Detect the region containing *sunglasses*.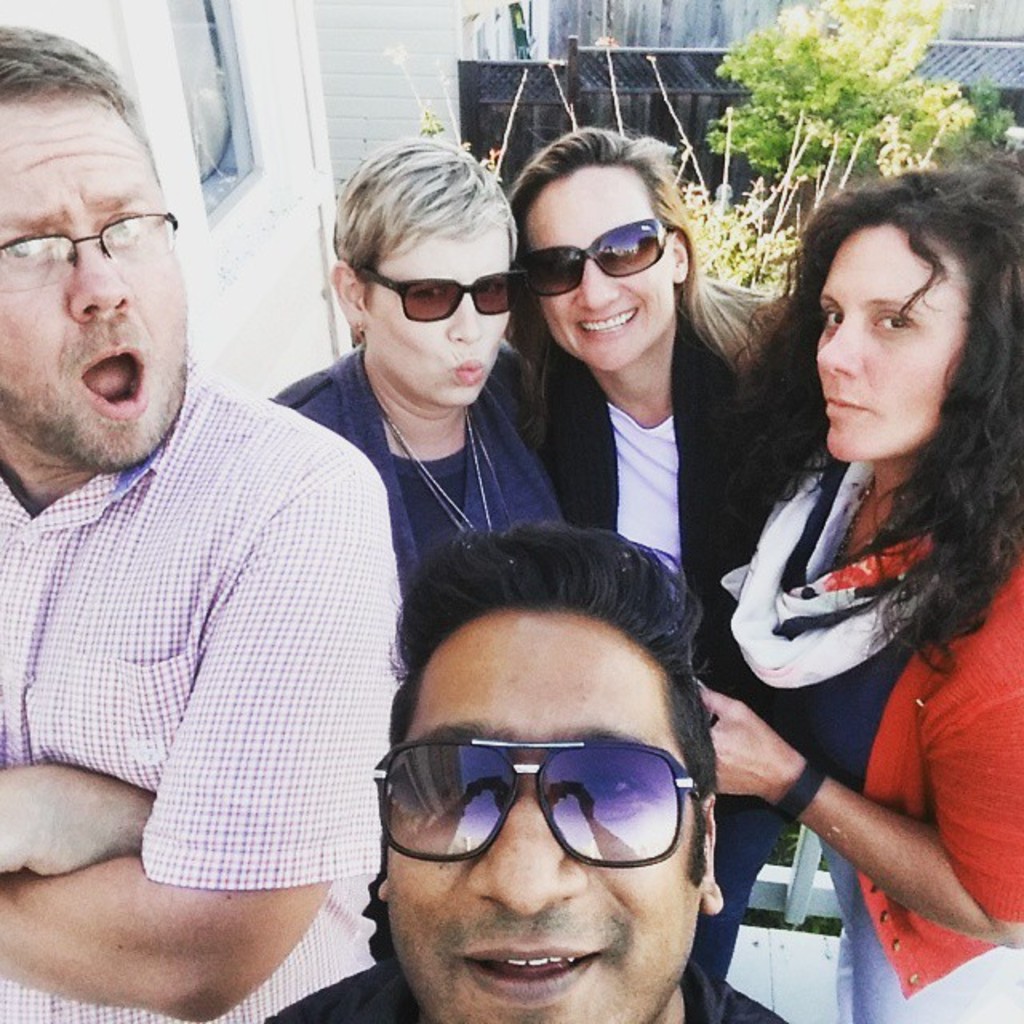
l=368, t=734, r=701, b=866.
